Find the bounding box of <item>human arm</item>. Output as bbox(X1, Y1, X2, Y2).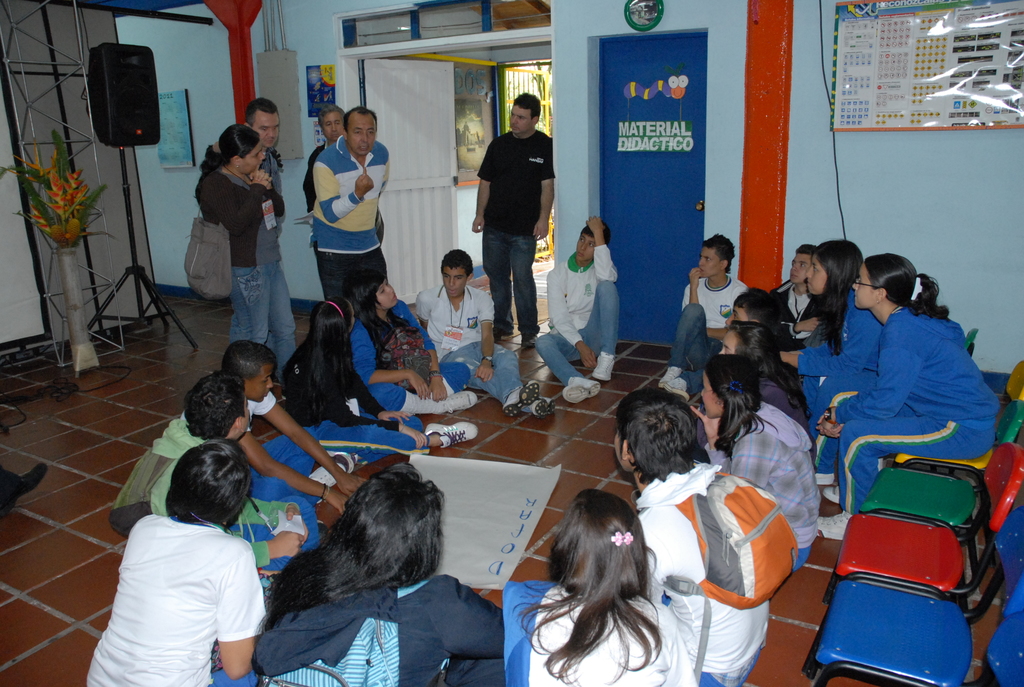
bbox(583, 215, 618, 283).
